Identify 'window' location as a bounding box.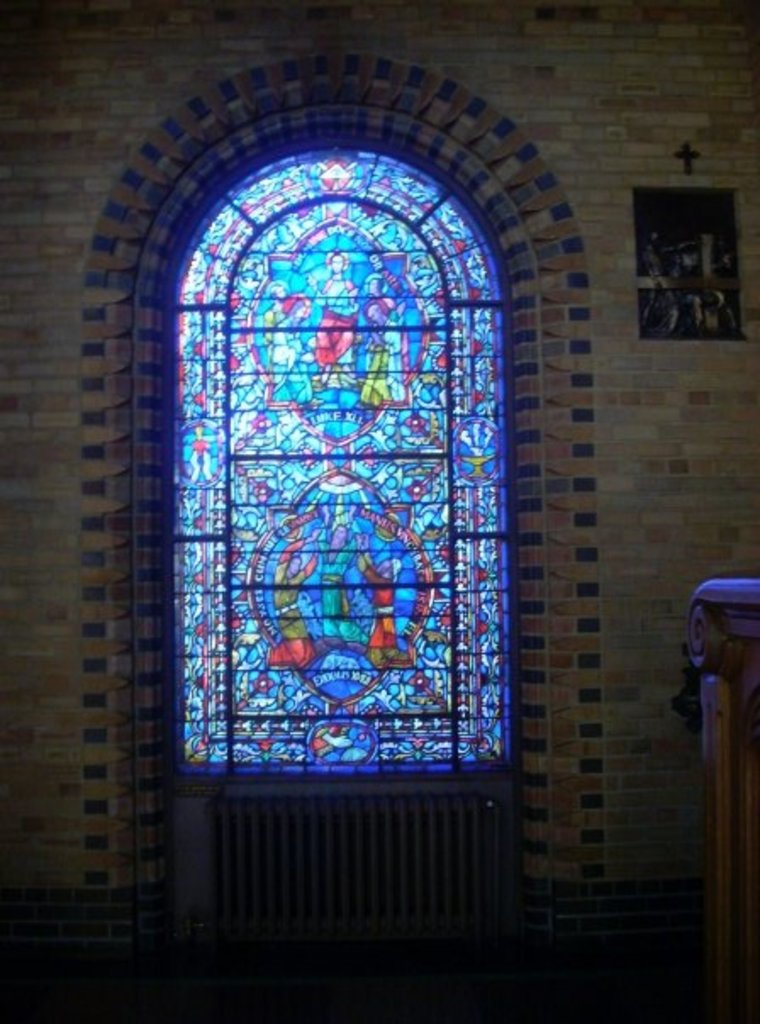
154/144/541/795.
